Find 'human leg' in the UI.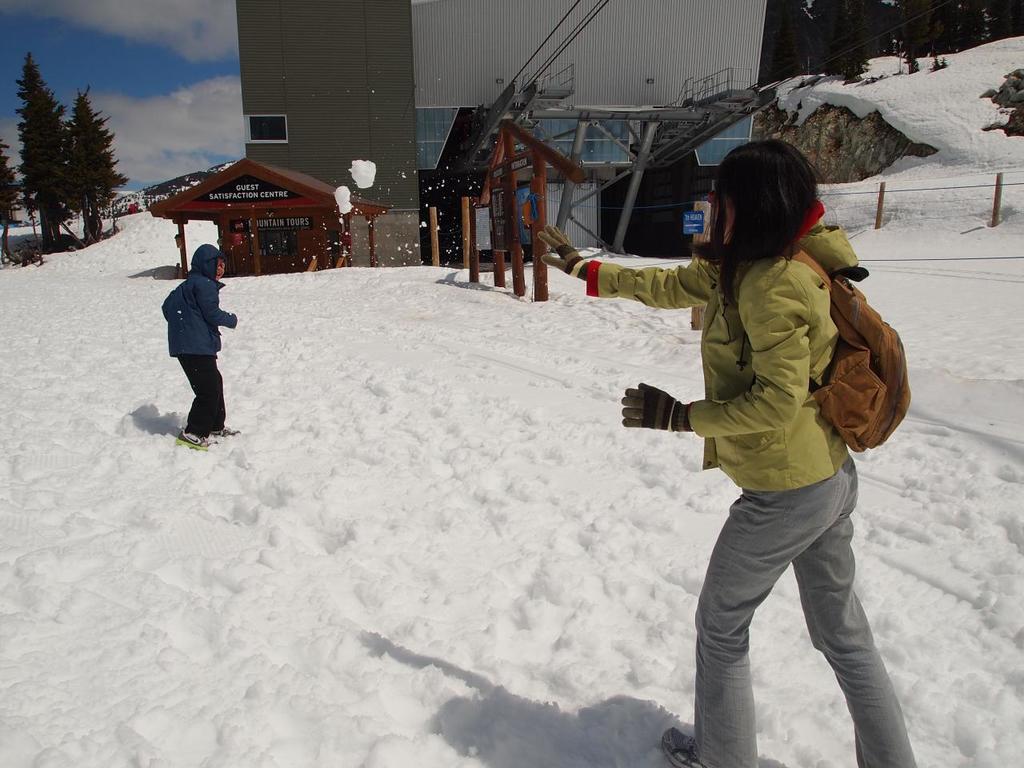
UI element at l=212, t=358, r=242, b=434.
